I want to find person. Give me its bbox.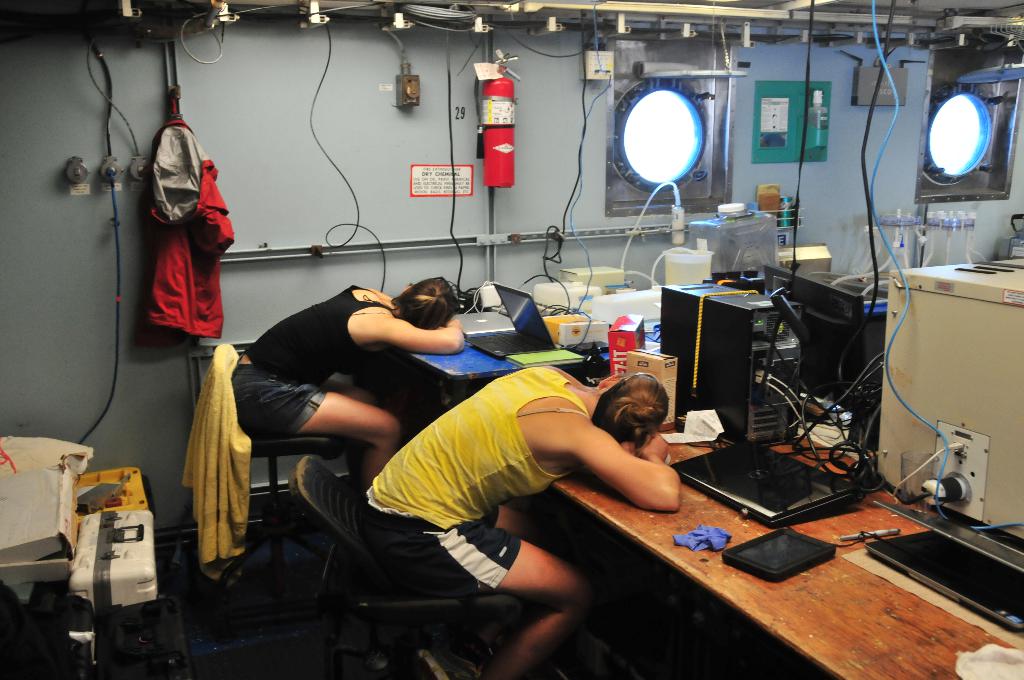
x1=229 y1=271 x2=467 y2=508.
